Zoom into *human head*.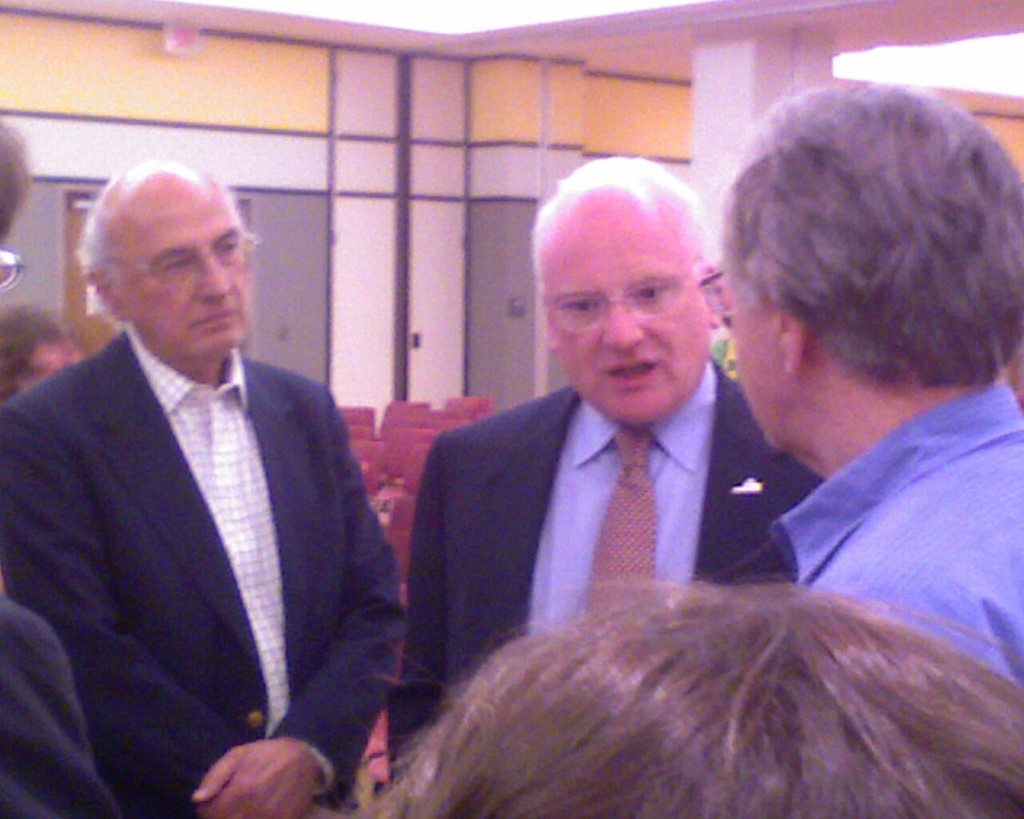
Zoom target: {"x1": 0, "y1": 118, "x2": 34, "y2": 294}.
